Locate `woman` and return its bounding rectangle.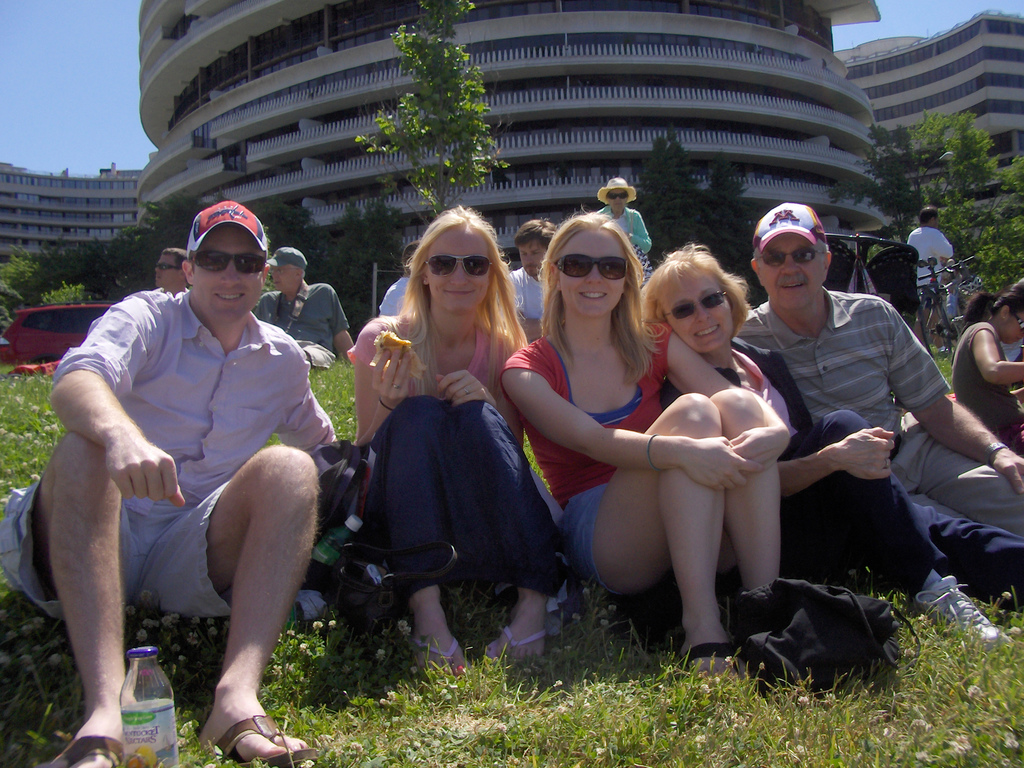
BBox(336, 227, 554, 671).
